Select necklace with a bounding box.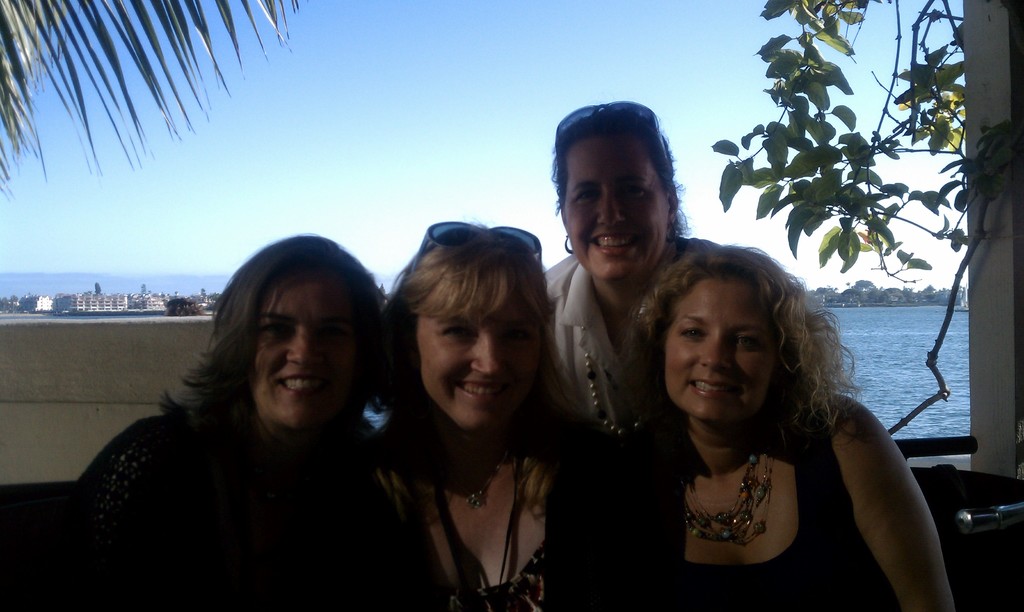
575, 327, 639, 440.
